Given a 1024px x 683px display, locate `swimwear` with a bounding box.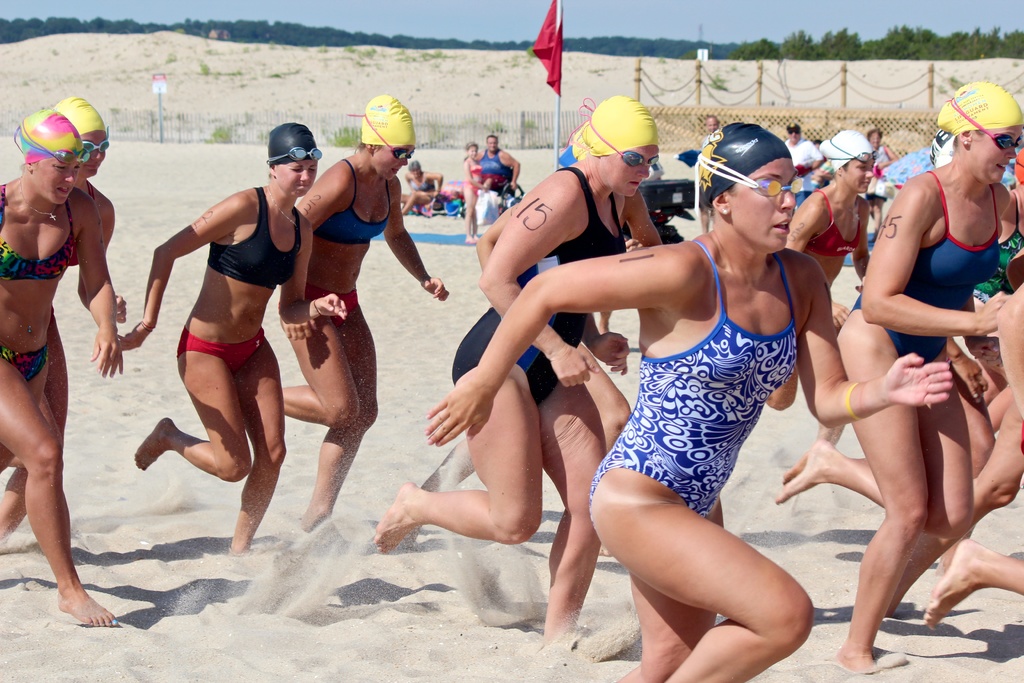
Located: (0, 334, 51, 388).
